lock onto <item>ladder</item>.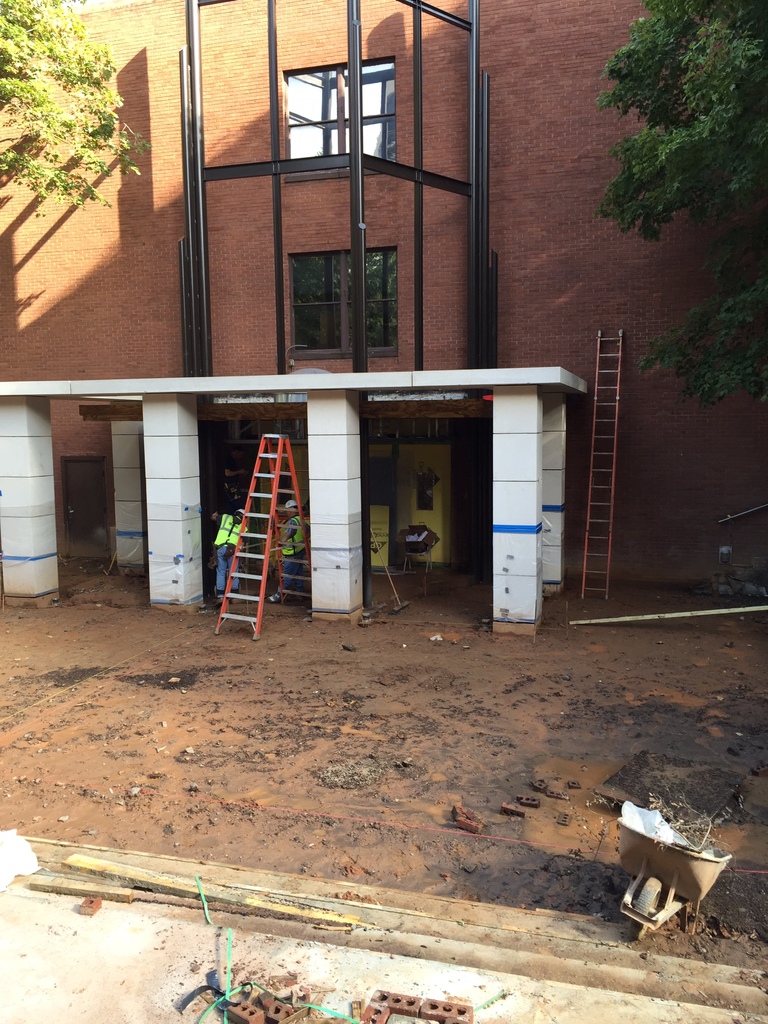
Locked: <region>212, 433, 317, 641</region>.
